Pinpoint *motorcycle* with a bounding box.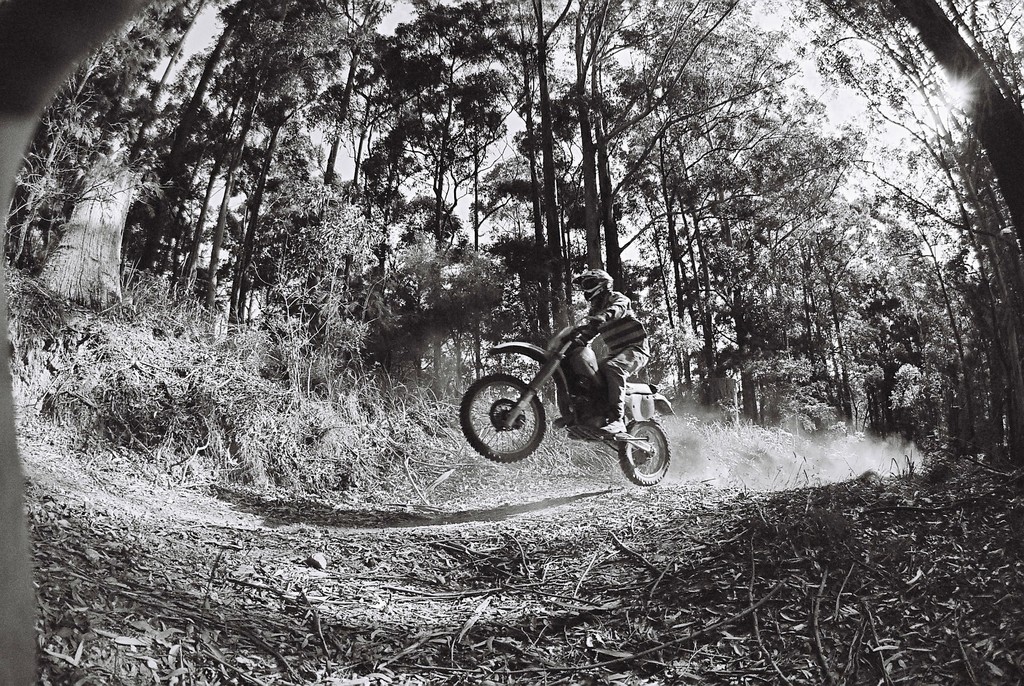
x1=460 y1=314 x2=675 y2=489.
